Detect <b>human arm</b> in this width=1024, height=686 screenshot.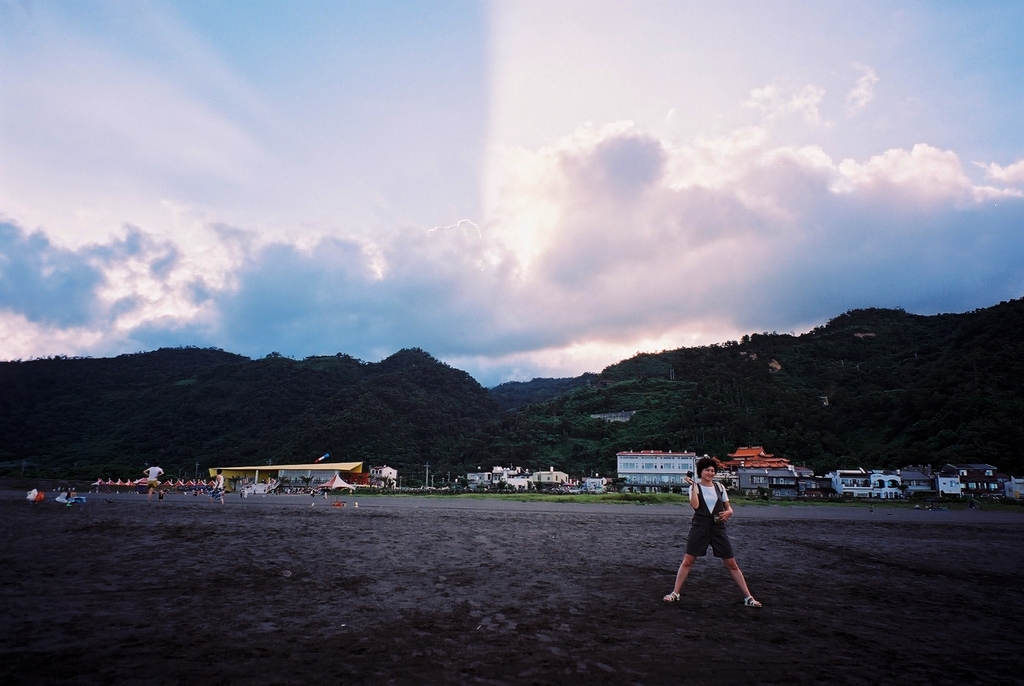
Detection: locate(687, 476, 699, 510).
